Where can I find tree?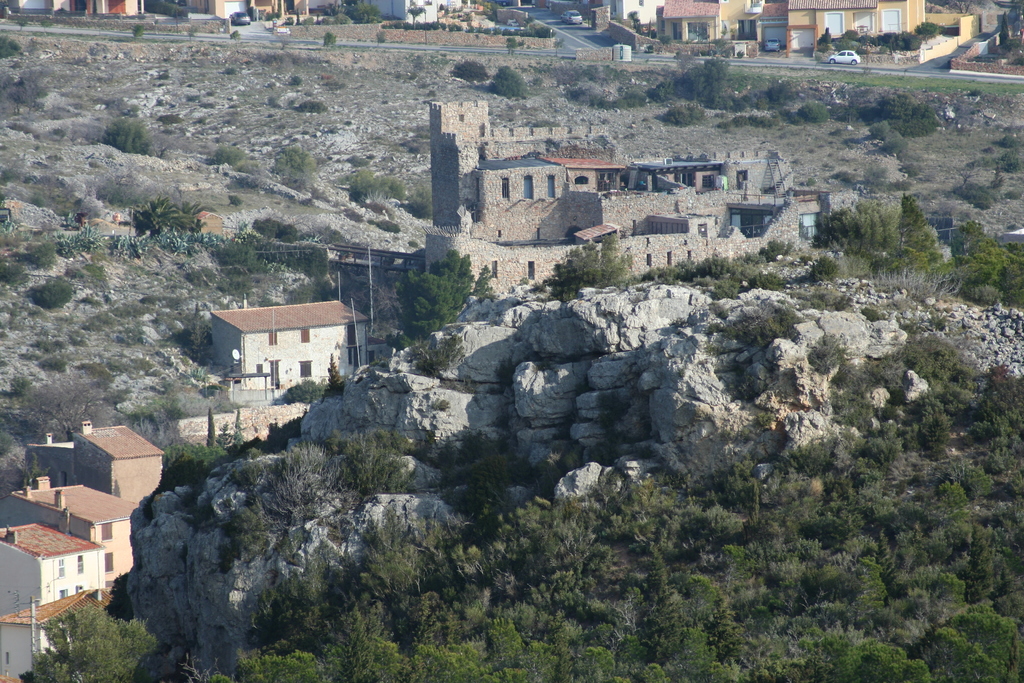
You can find it at rect(760, 630, 840, 682).
